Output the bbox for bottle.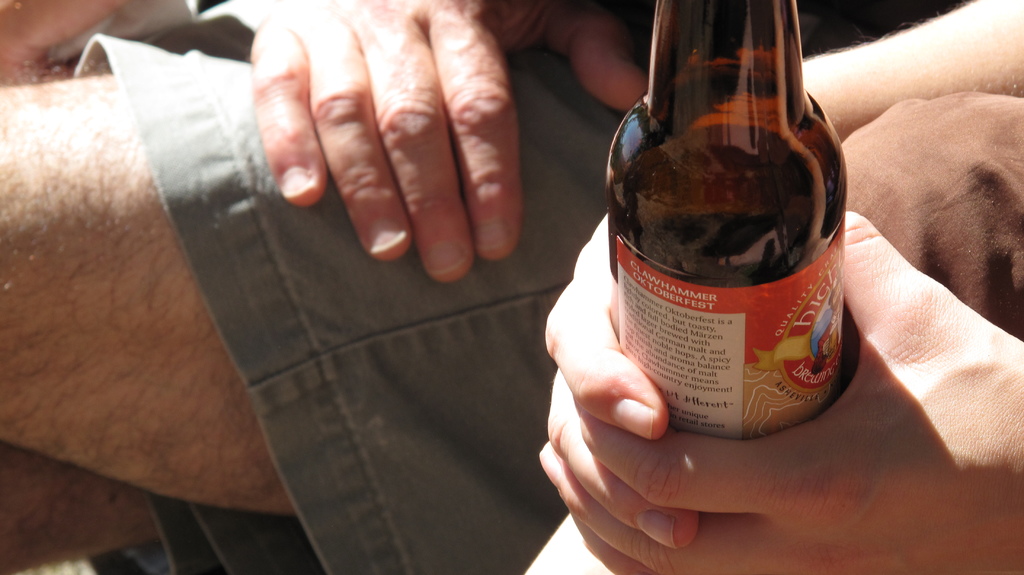
pyautogui.locateOnScreen(606, 0, 842, 448).
